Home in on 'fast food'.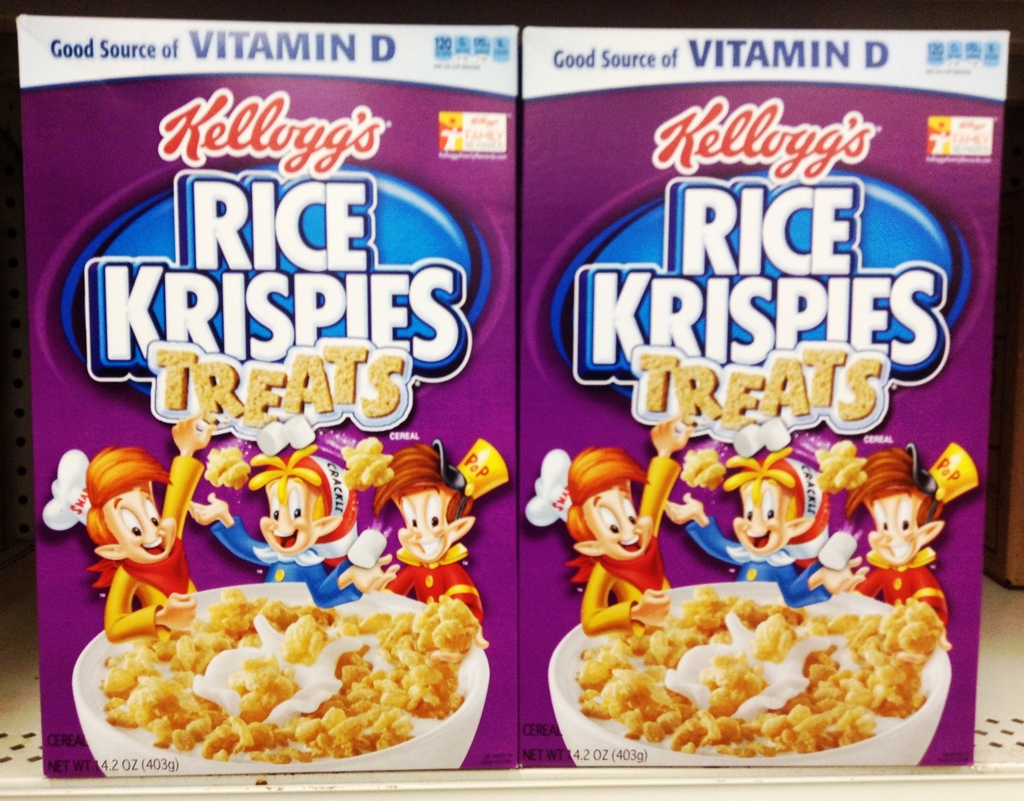
Homed in at [x1=576, y1=582, x2=956, y2=754].
